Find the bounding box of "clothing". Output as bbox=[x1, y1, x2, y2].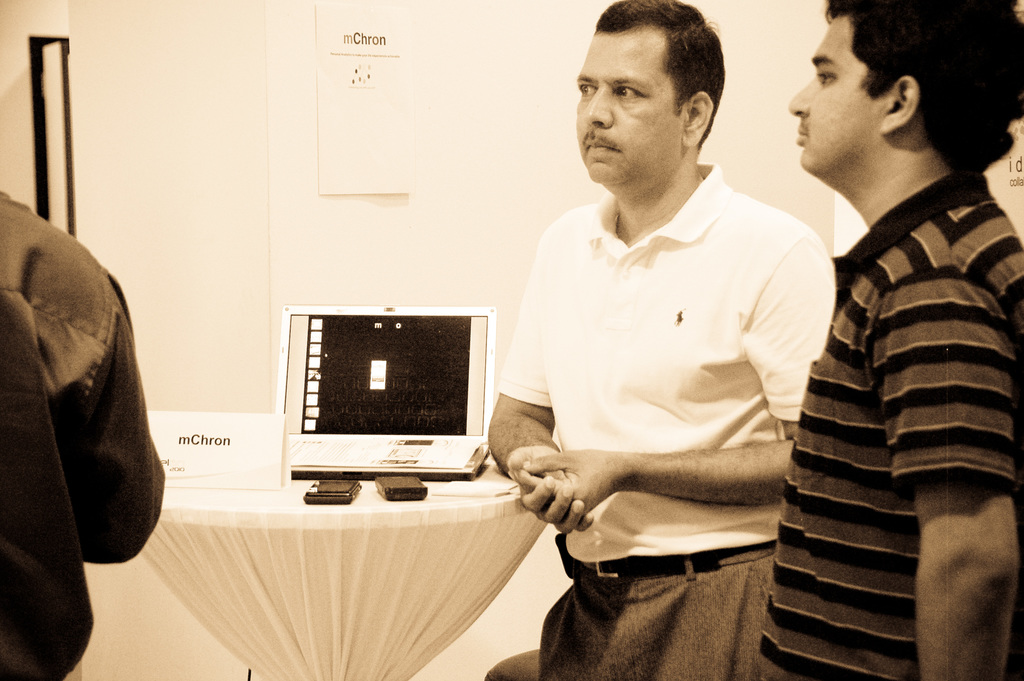
bbox=[0, 190, 175, 680].
